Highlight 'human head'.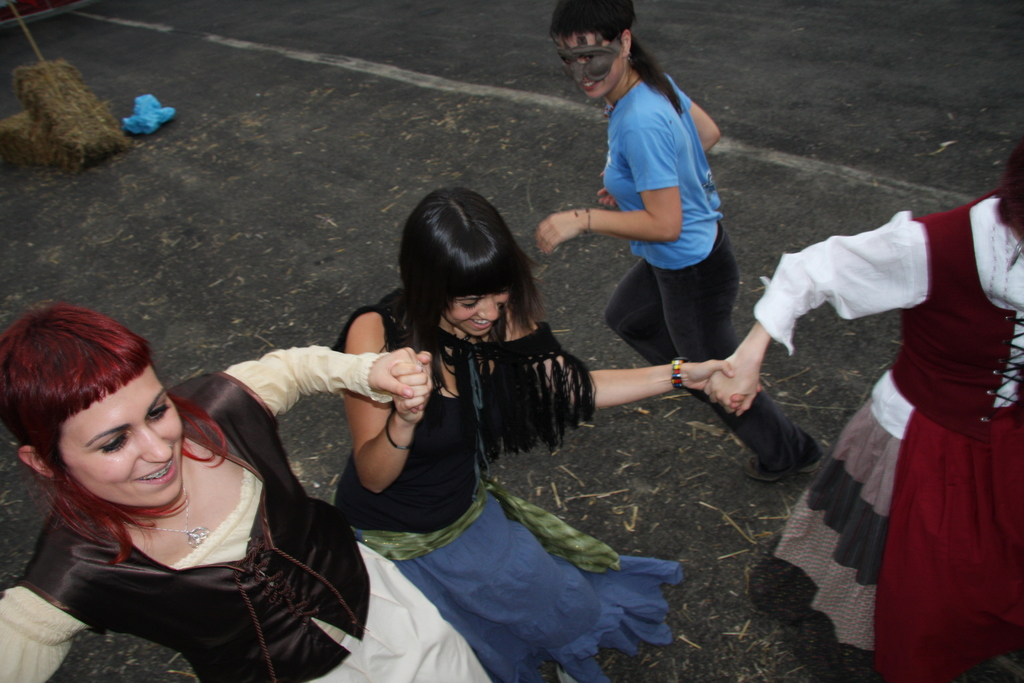
Highlighted region: {"x1": 18, "y1": 310, "x2": 177, "y2": 524}.
